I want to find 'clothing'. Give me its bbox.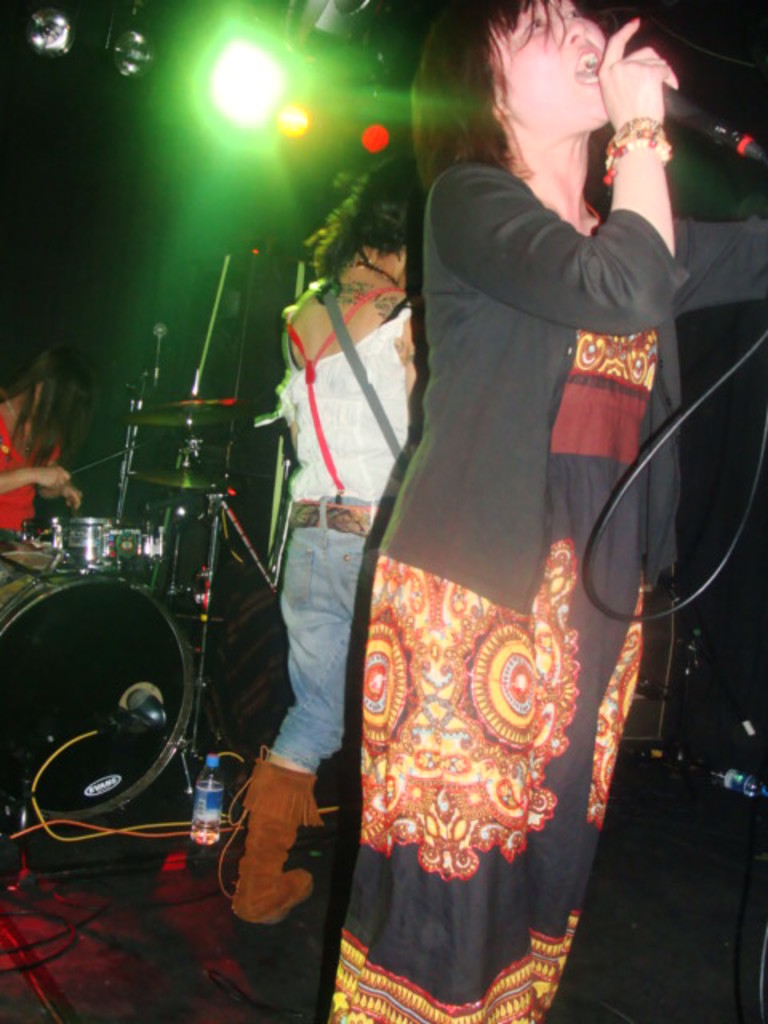
280/264/410/782.
